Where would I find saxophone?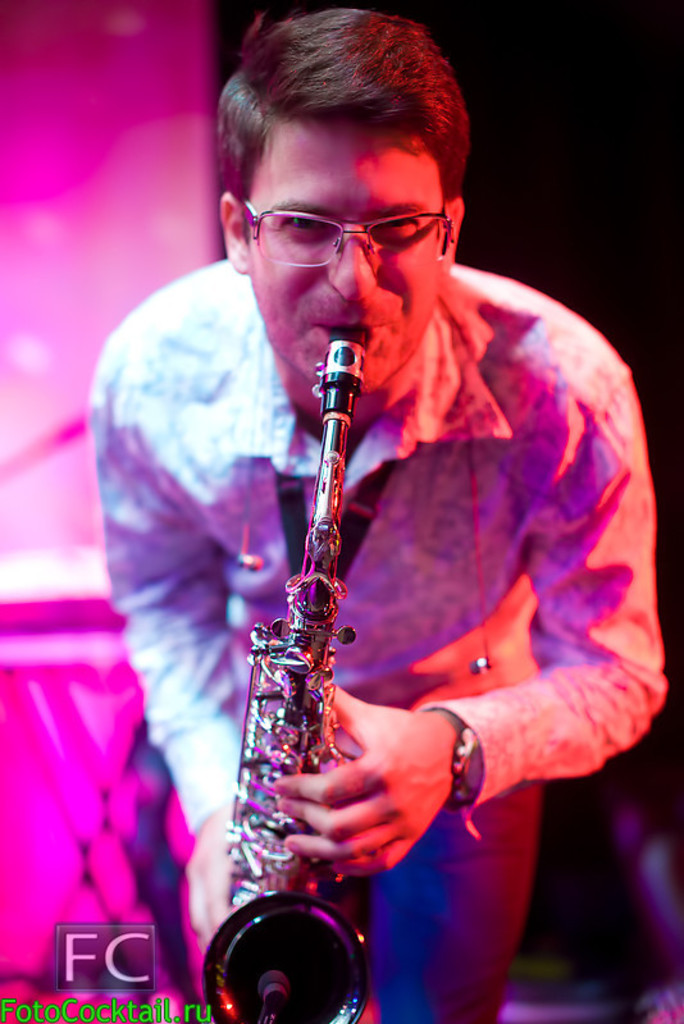
At bbox(211, 291, 402, 1023).
